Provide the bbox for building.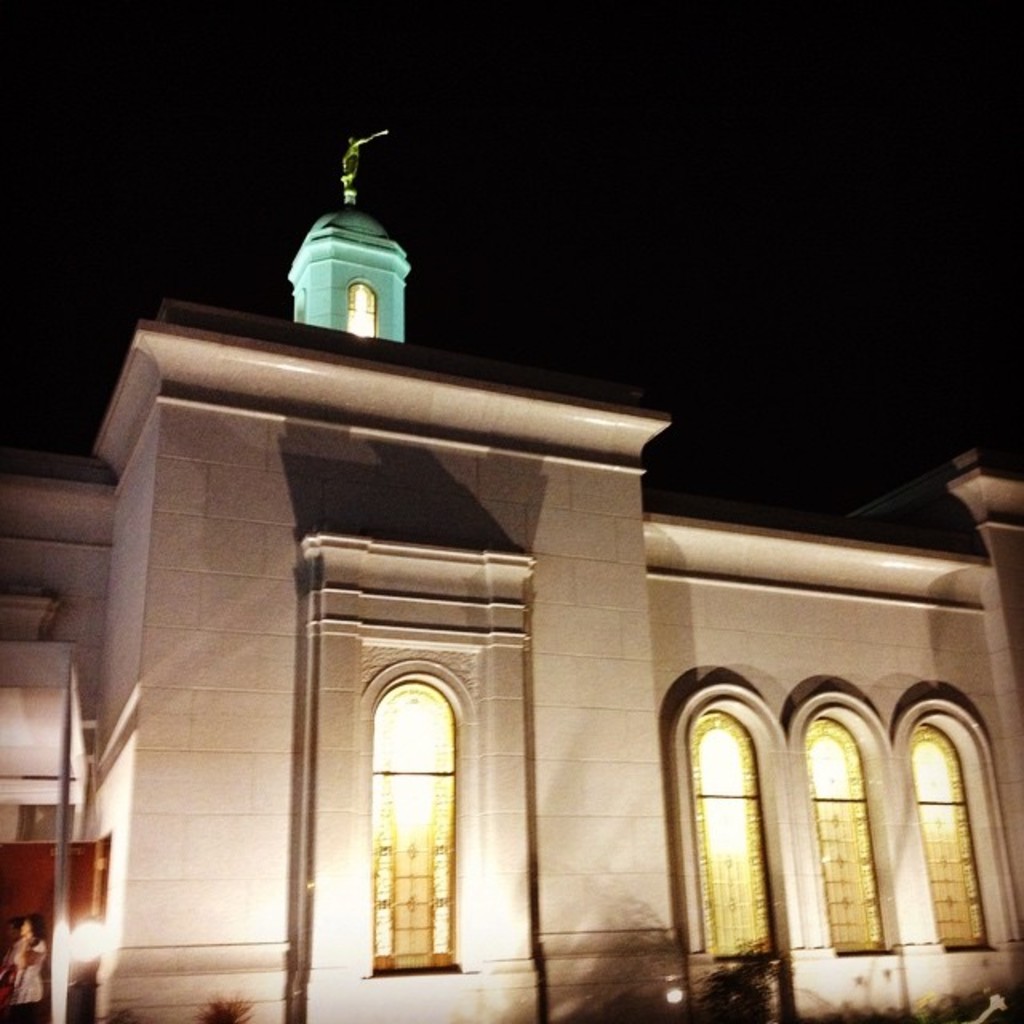
left=0, top=134, right=1022, bottom=1022.
